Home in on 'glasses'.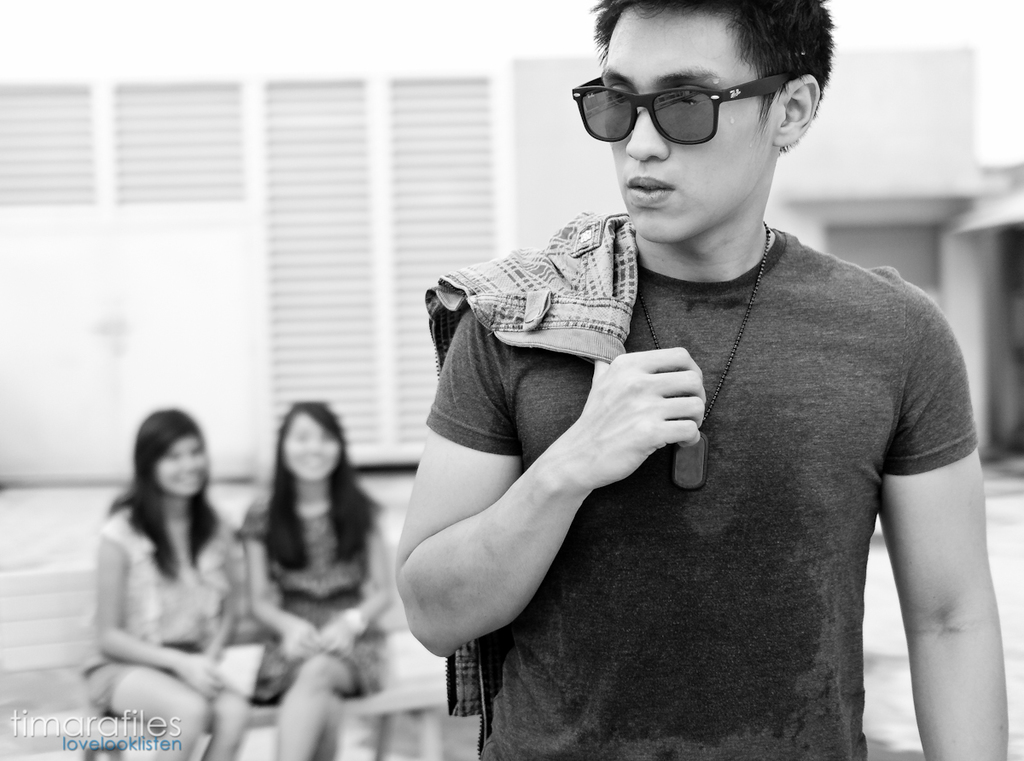
Homed in at select_region(581, 57, 825, 140).
